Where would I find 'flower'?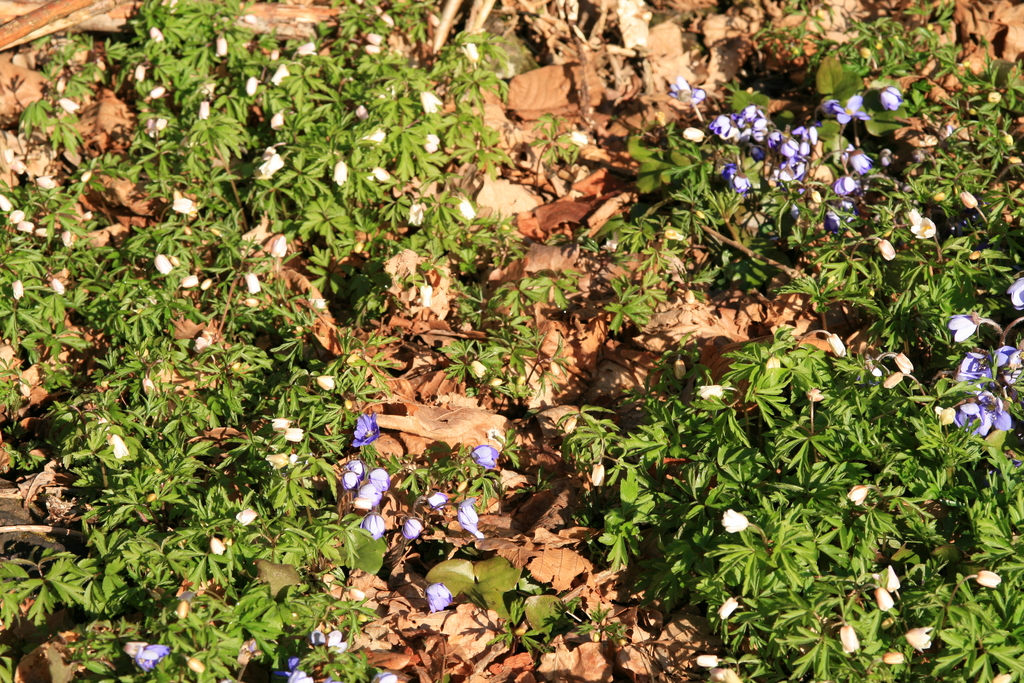
At {"x1": 667, "y1": 76, "x2": 702, "y2": 105}.
